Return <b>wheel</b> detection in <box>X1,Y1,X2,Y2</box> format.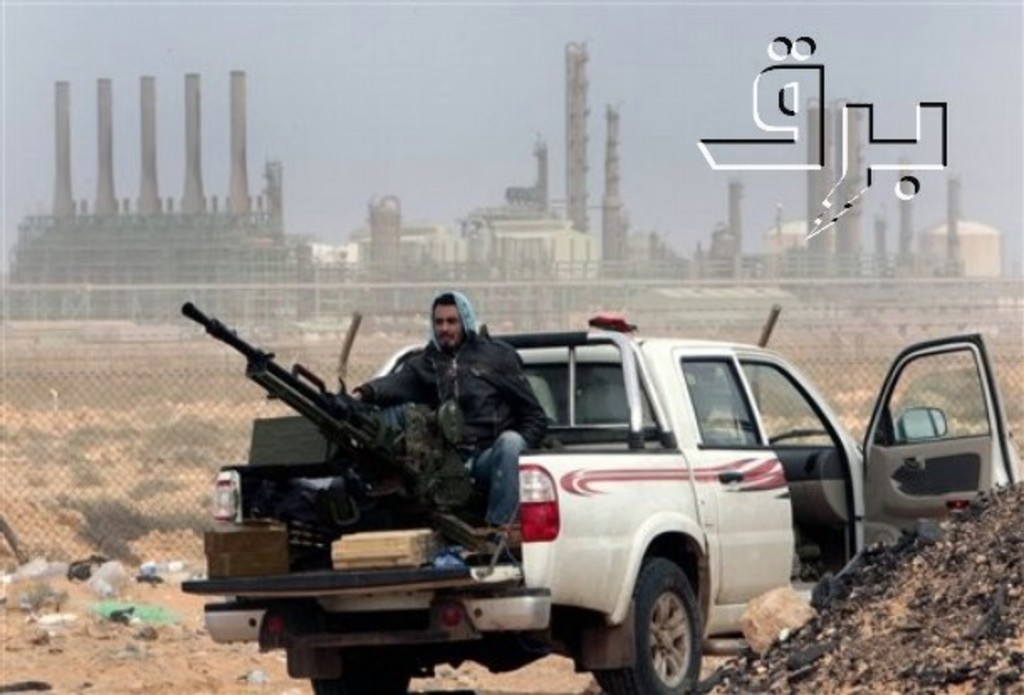
<box>633,562,707,685</box>.
